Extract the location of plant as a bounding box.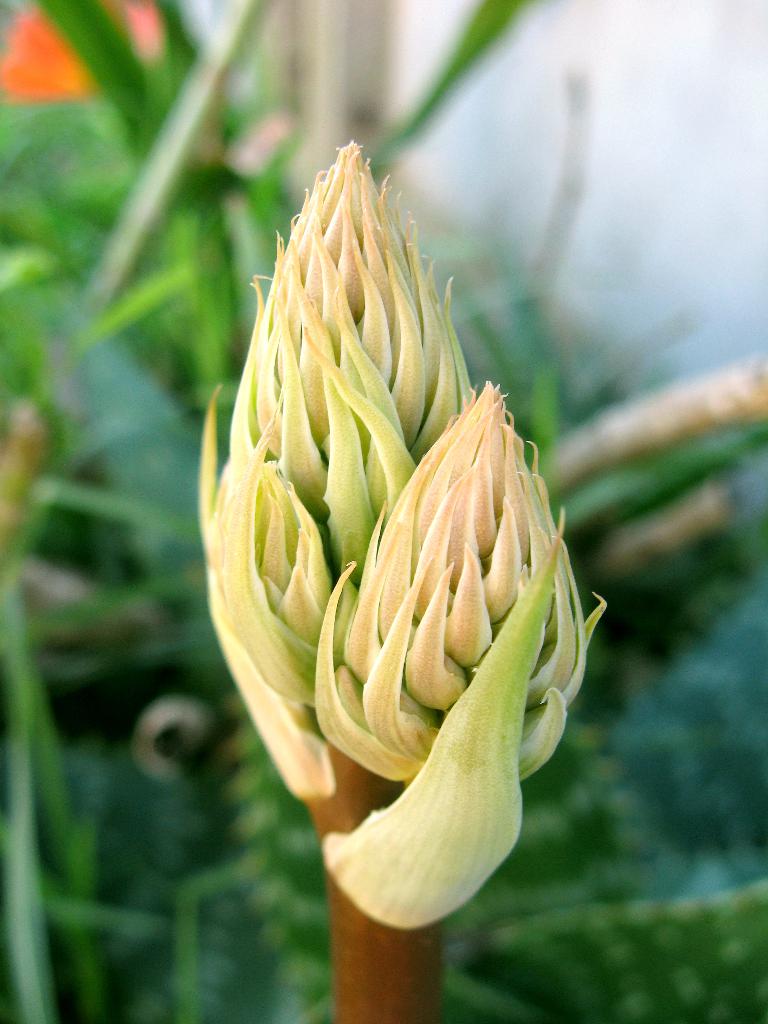
0,0,767,1023.
